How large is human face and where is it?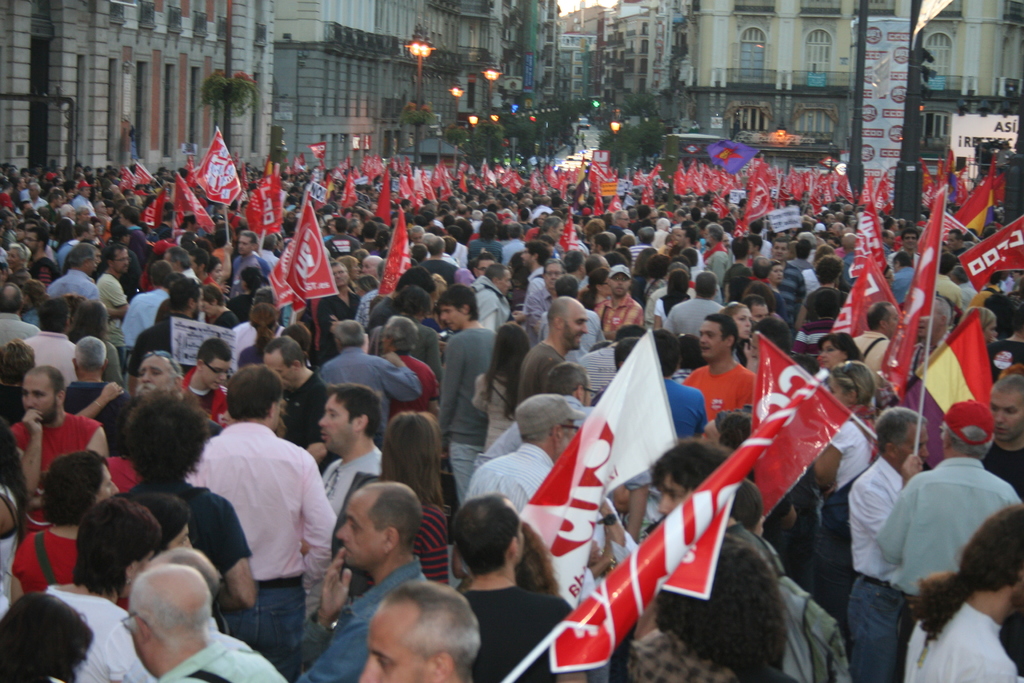
Bounding box: detection(829, 375, 847, 399).
